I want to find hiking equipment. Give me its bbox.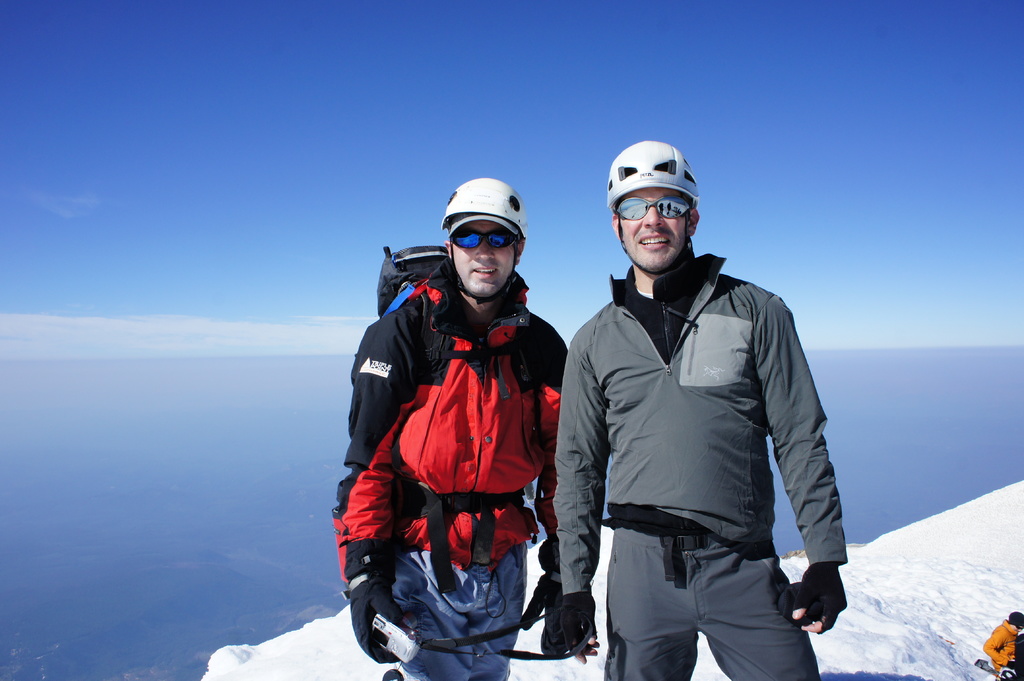
BBox(374, 243, 548, 584).
